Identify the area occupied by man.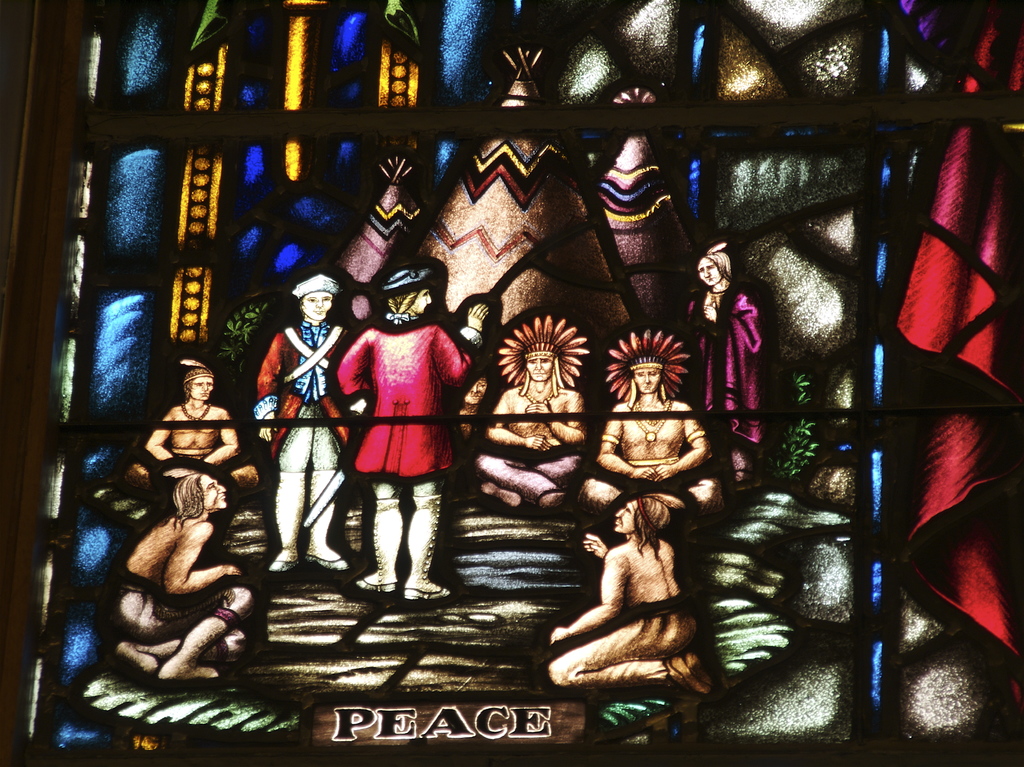
Area: {"left": 466, "top": 344, "right": 589, "bottom": 519}.
